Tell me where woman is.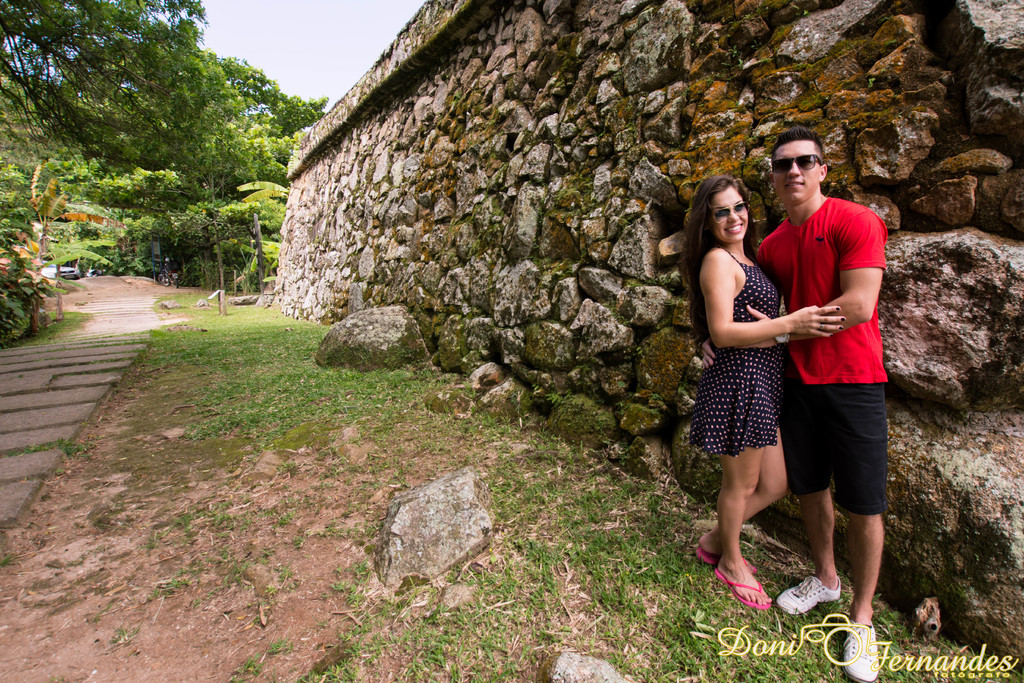
woman is at left=688, top=159, right=847, bottom=593.
